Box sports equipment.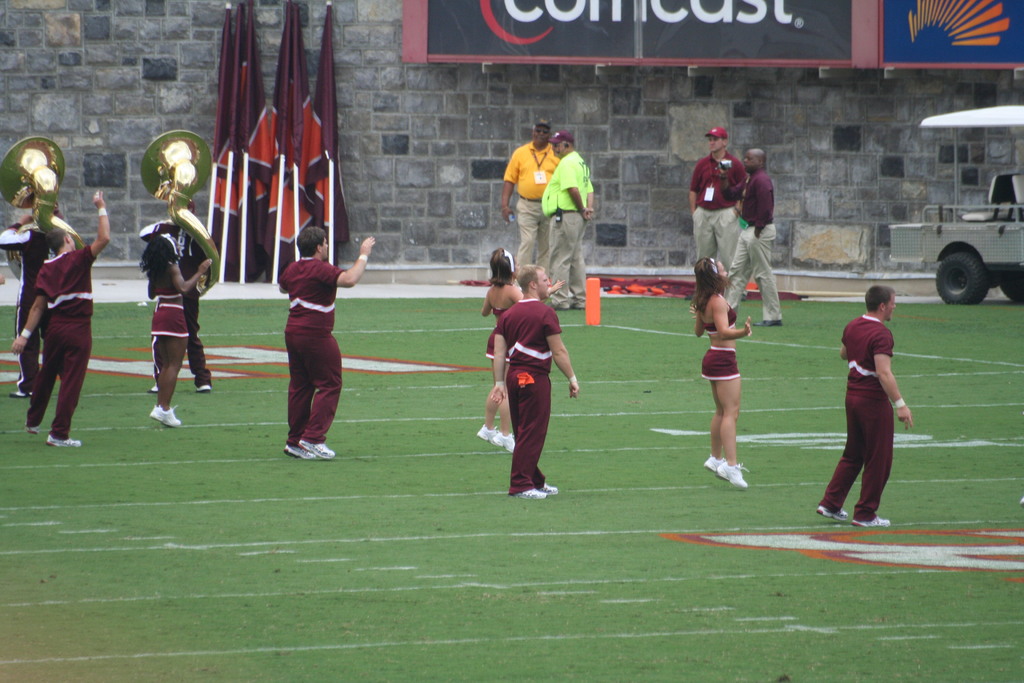
x1=515, y1=484, x2=545, y2=502.
